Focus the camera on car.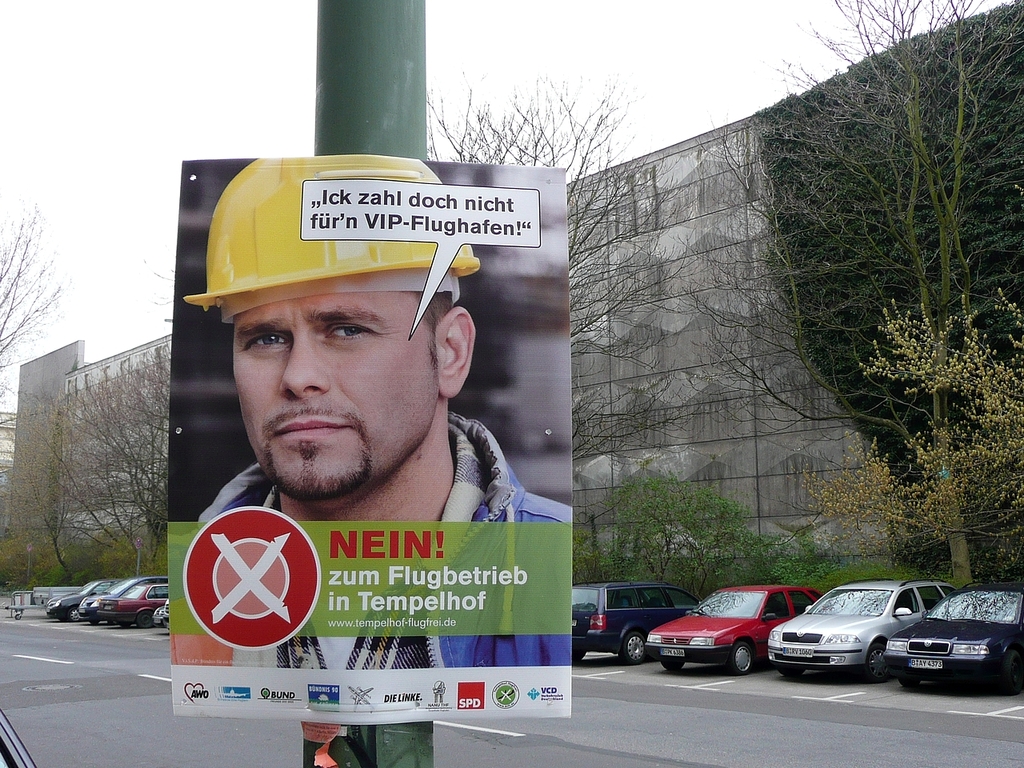
Focus region: left=882, top=578, right=1023, bottom=700.
